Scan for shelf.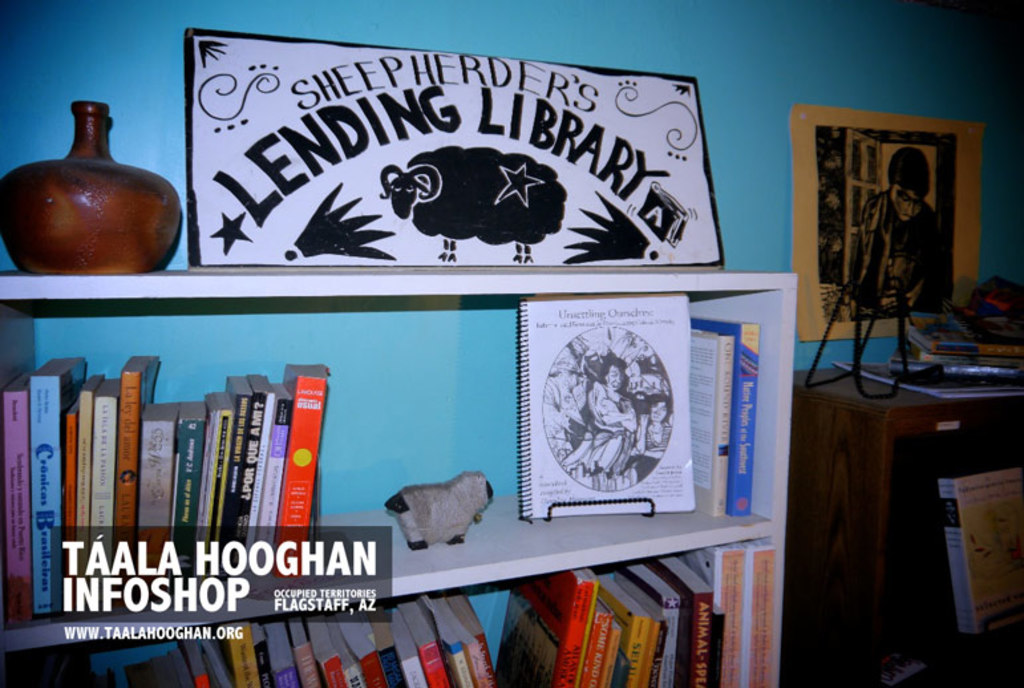
Scan result: [x1=0, y1=267, x2=804, y2=665].
